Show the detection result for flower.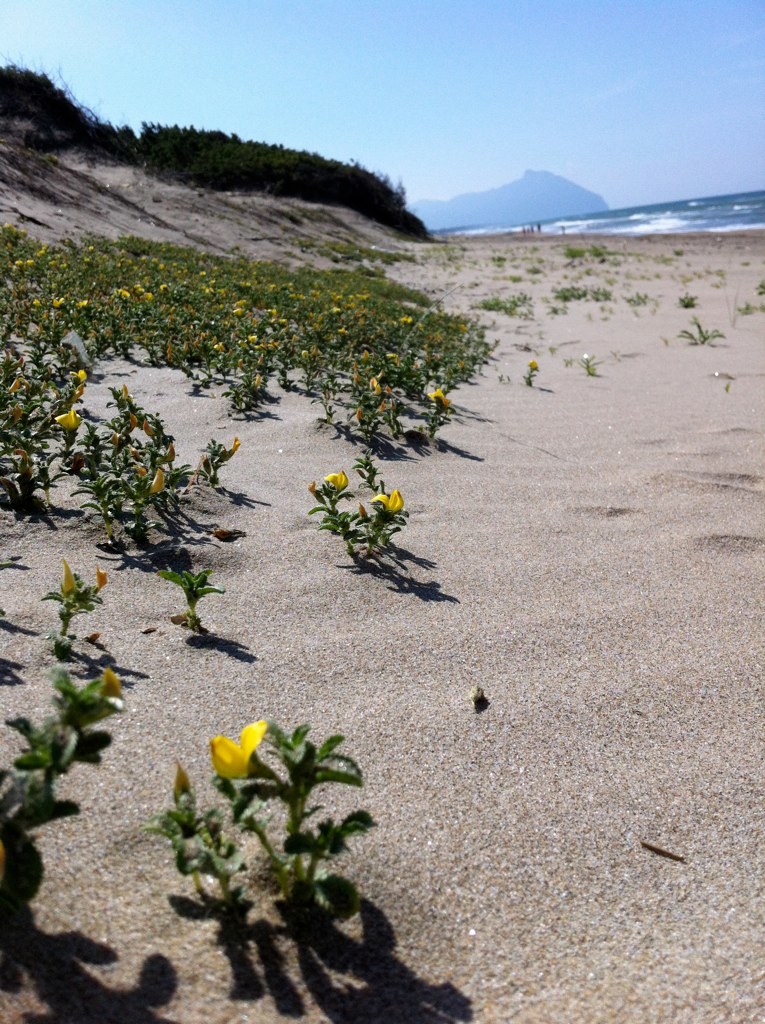
bbox=[53, 562, 86, 604].
